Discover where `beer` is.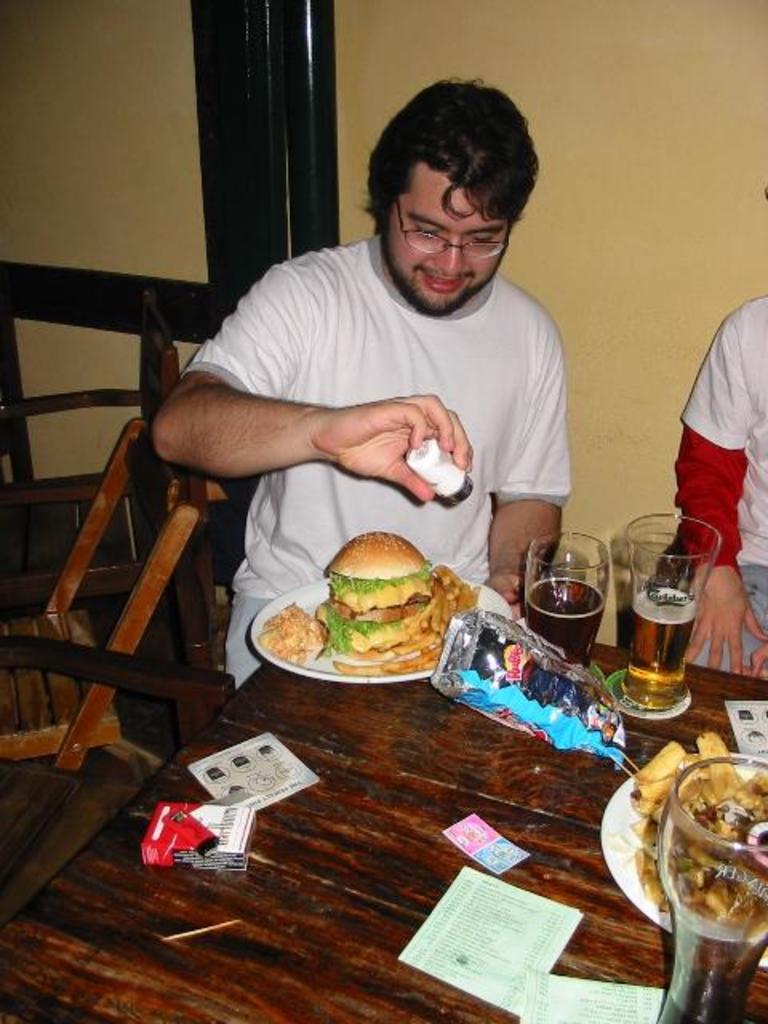
Discovered at bbox=[654, 965, 749, 1022].
